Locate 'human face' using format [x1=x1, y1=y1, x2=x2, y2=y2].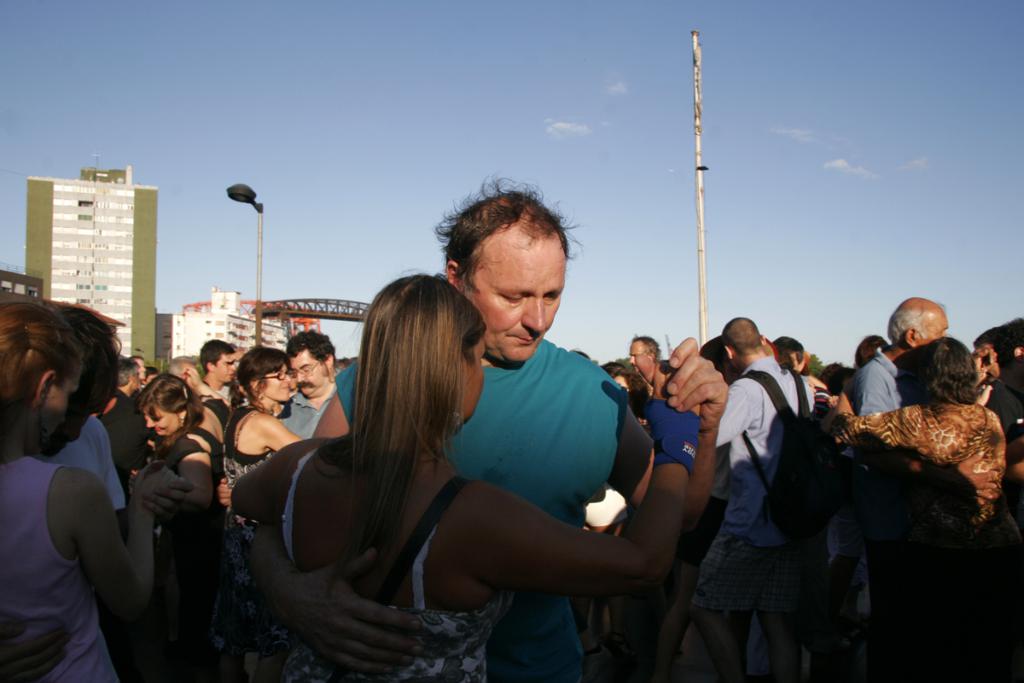
[x1=46, y1=371, x2=79, y2=449].
